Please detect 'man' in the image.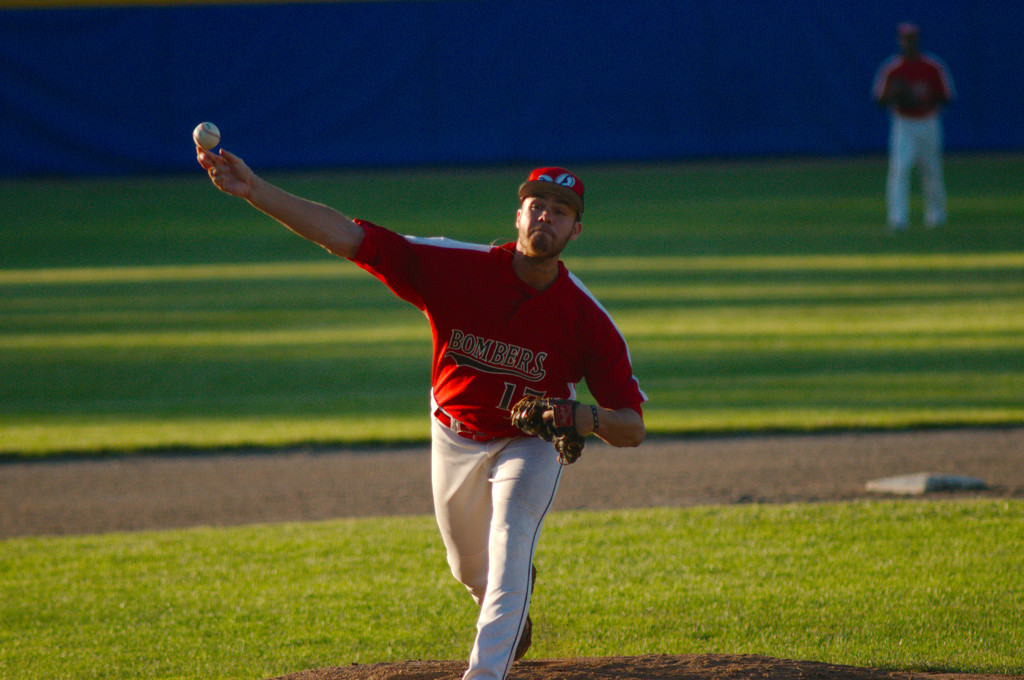
select_region(879, 23, 972, 228).
